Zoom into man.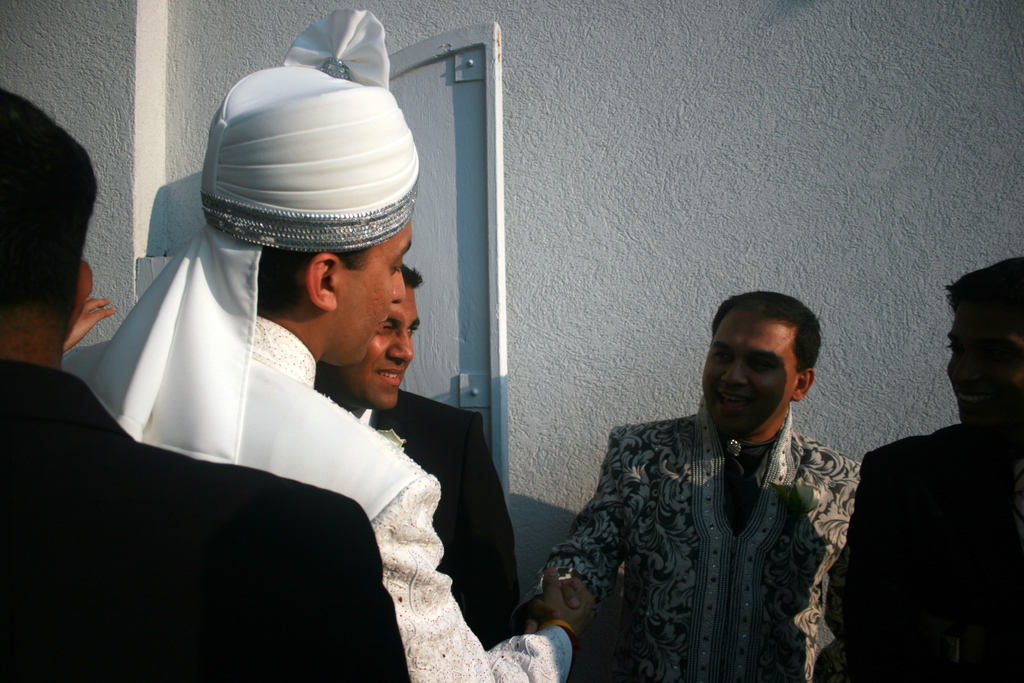
Zoom target: <bbox>838, 254, 1023, 682</bbox>.
